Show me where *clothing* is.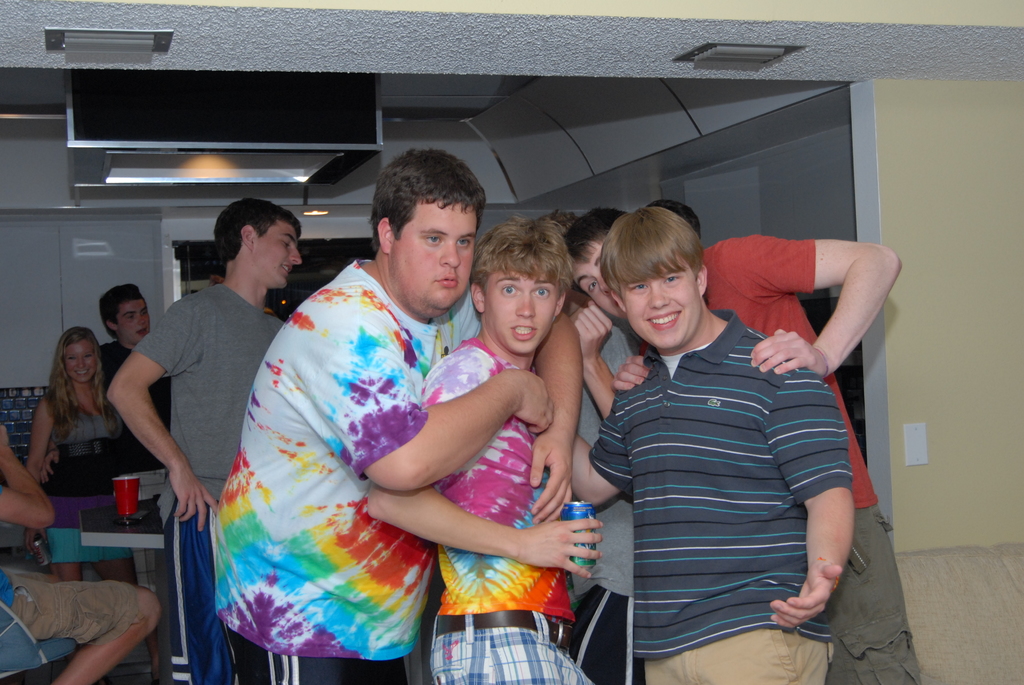
*clothing* is at Rect(136, 286, 287, 684).
